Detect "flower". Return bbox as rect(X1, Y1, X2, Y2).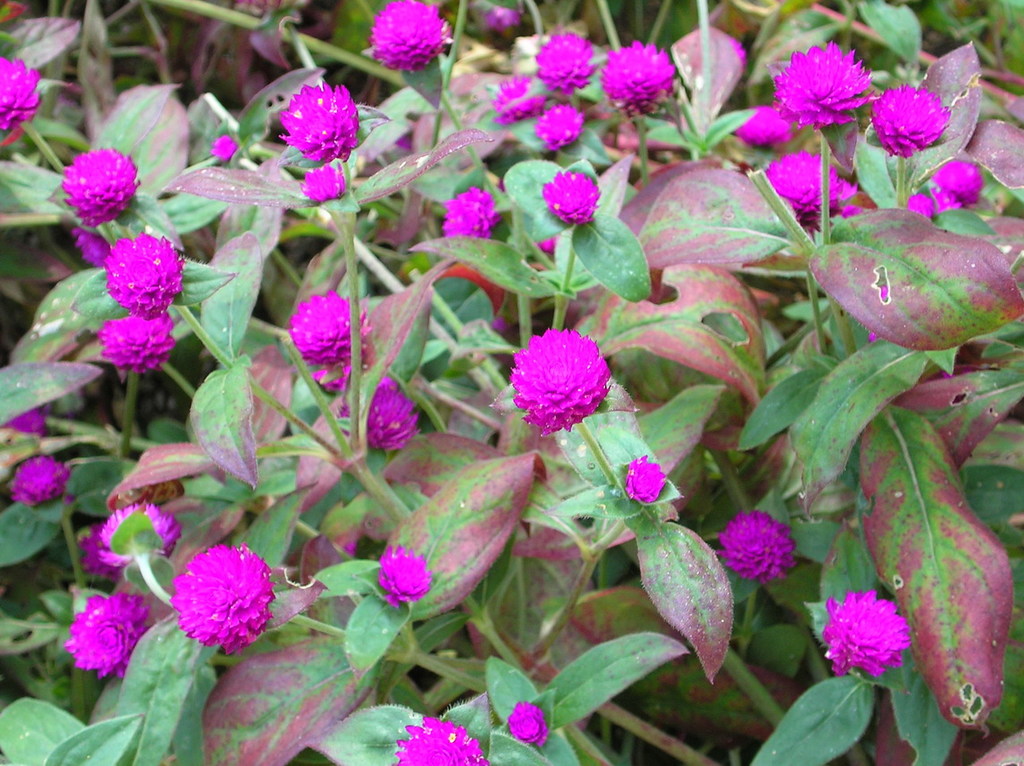
rect(496, 74, 549, 123).
